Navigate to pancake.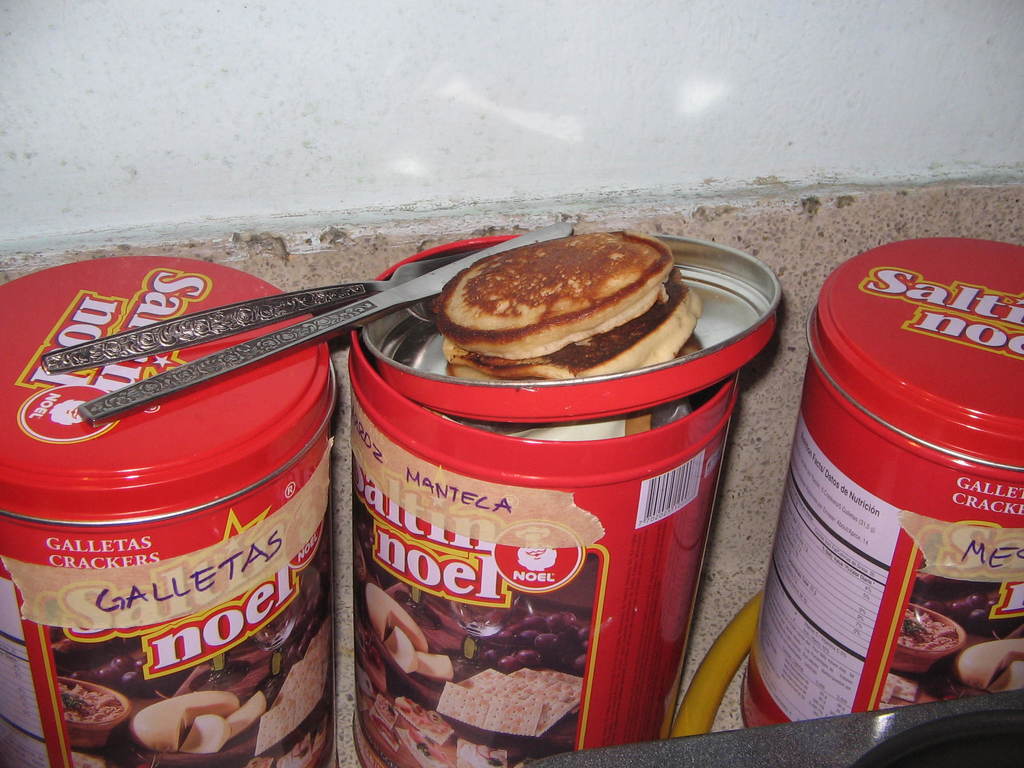
Navigation target: 415,245,689,368.
